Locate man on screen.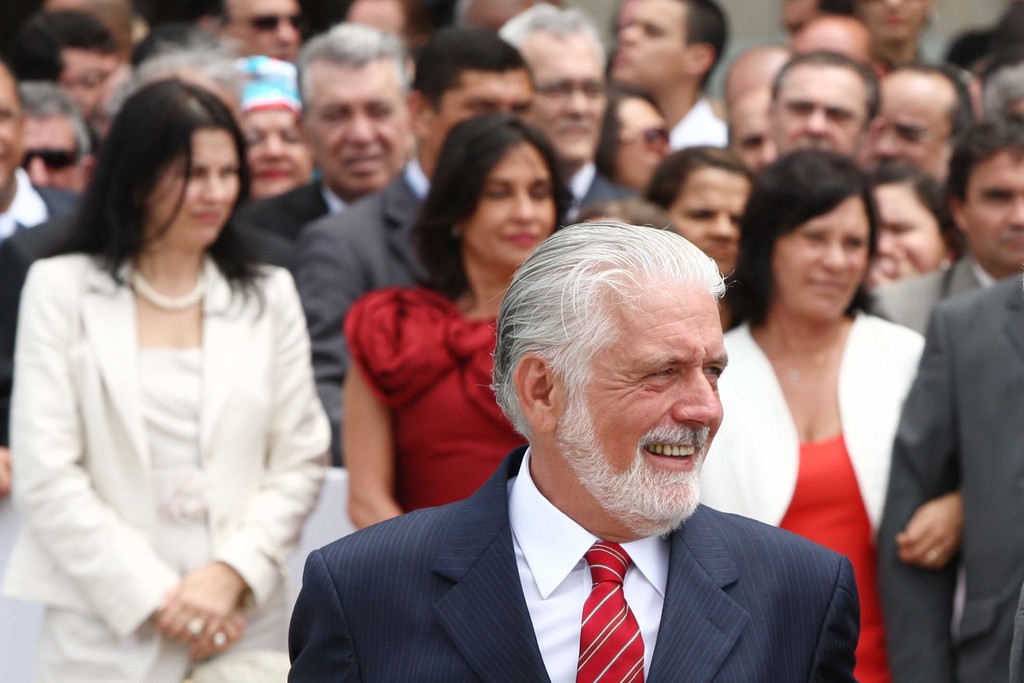
On screen at (x1=609, y1=0, x2=739, y2=151).
